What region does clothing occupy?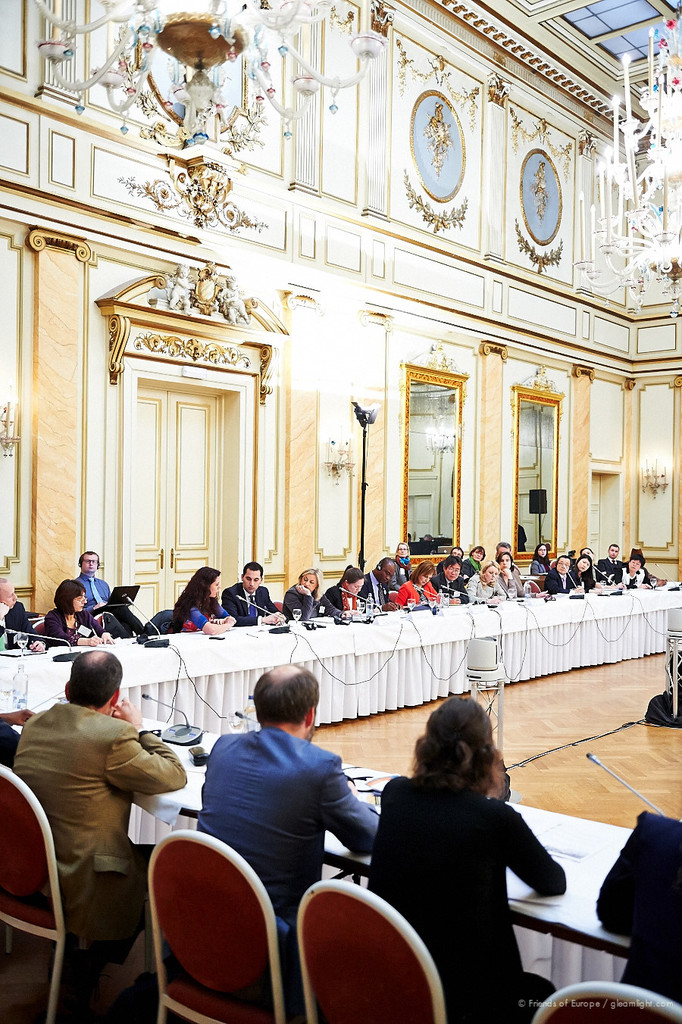
l=78, t=567, r=114, b=614.
